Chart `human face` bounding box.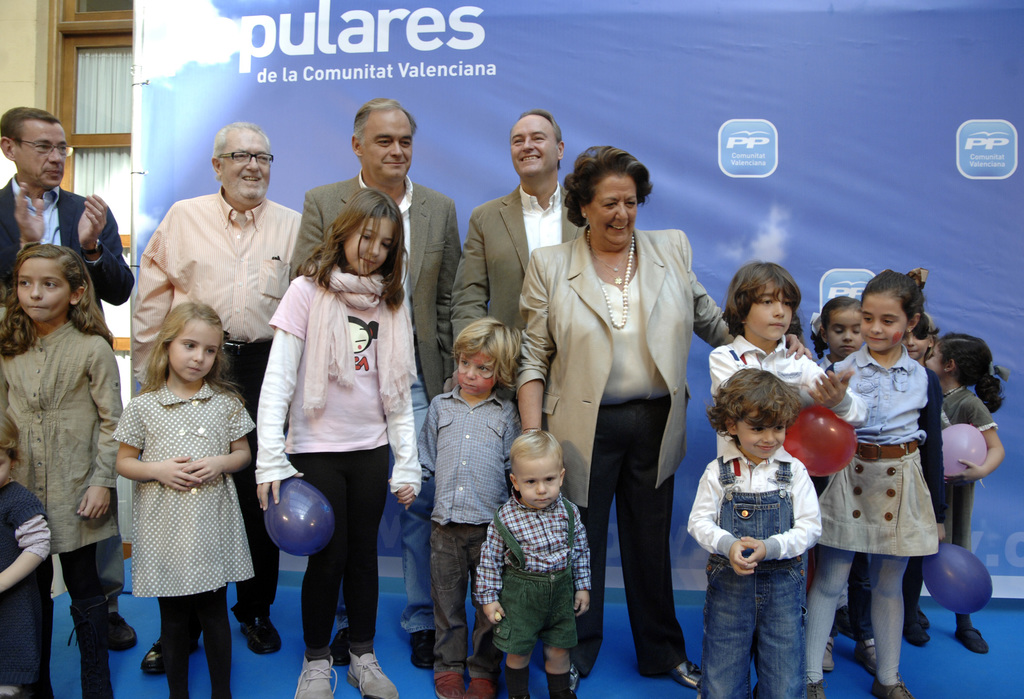
Charted: {"left": 934, "top": 347, "right": 939, "bottom": 371}.
